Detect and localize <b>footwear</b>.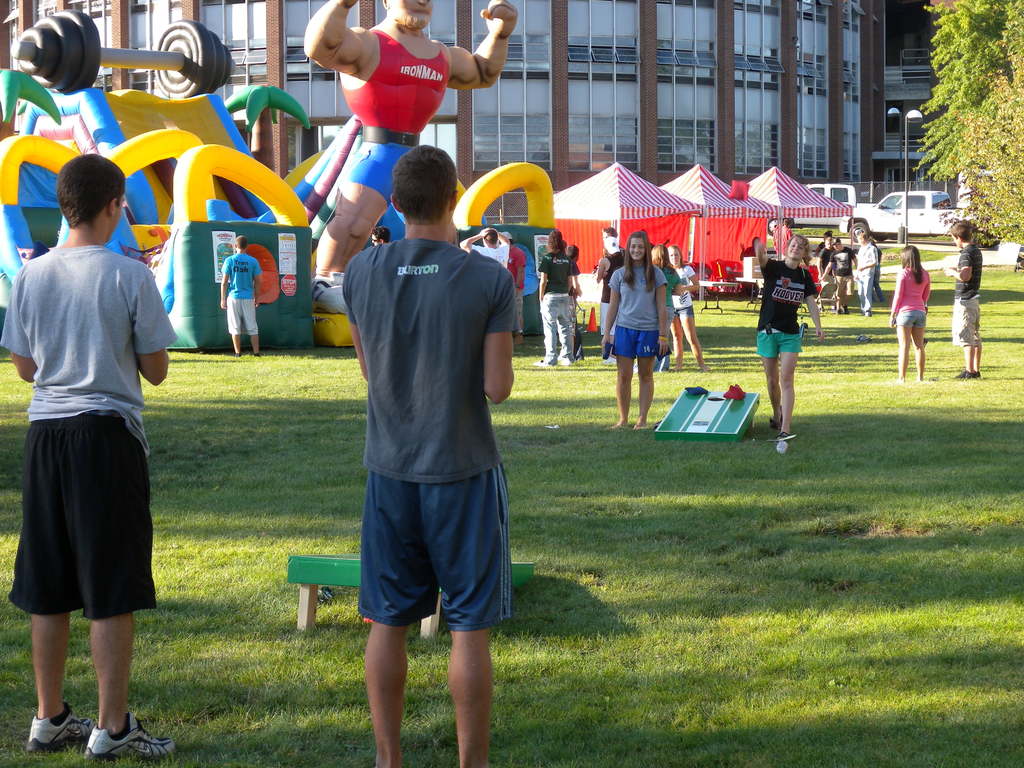
Localized at x1=533 y1=359 x2=553 y2=367.
